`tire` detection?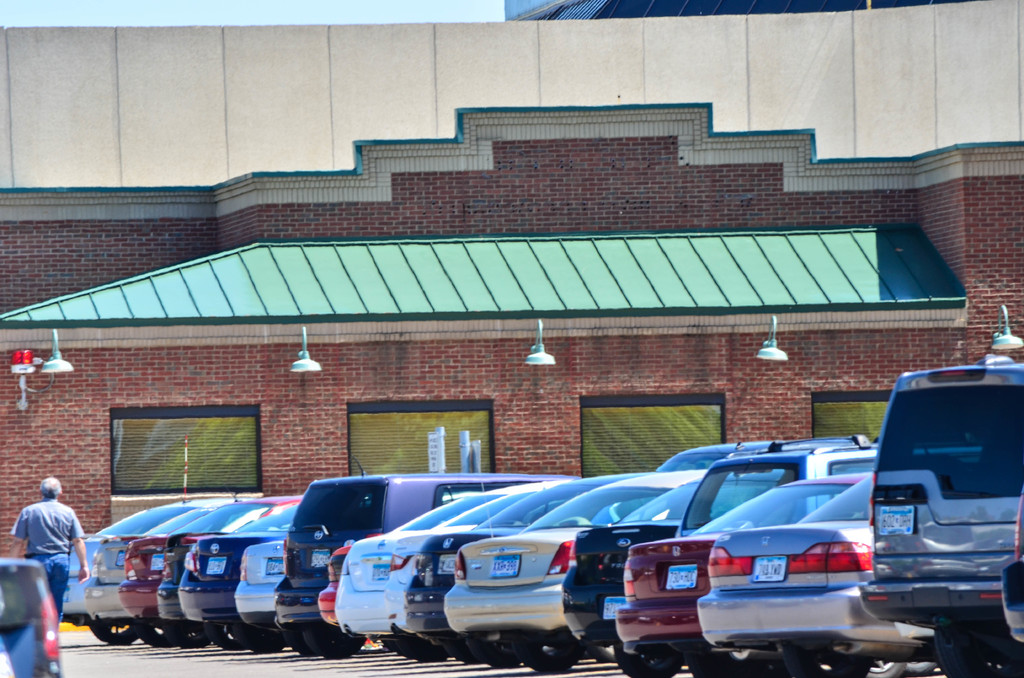
x1=620 y1=638 x2=677 y2=675
